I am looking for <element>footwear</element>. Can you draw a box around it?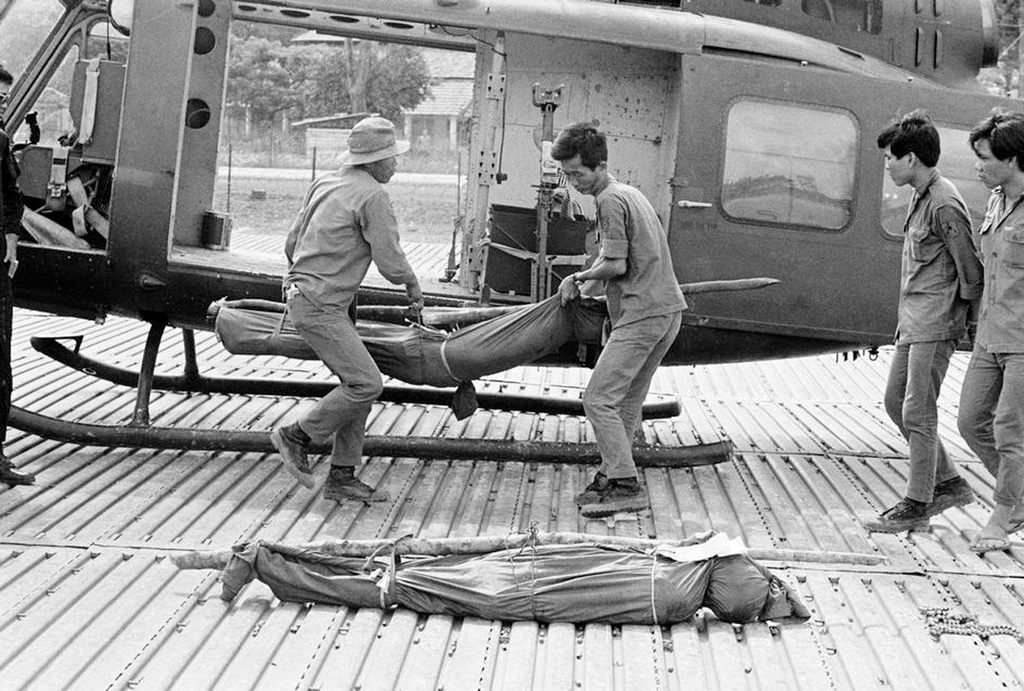
Sure, the bounding box is pyautogui.locateOnScreen(0, 450, 39, 487).
